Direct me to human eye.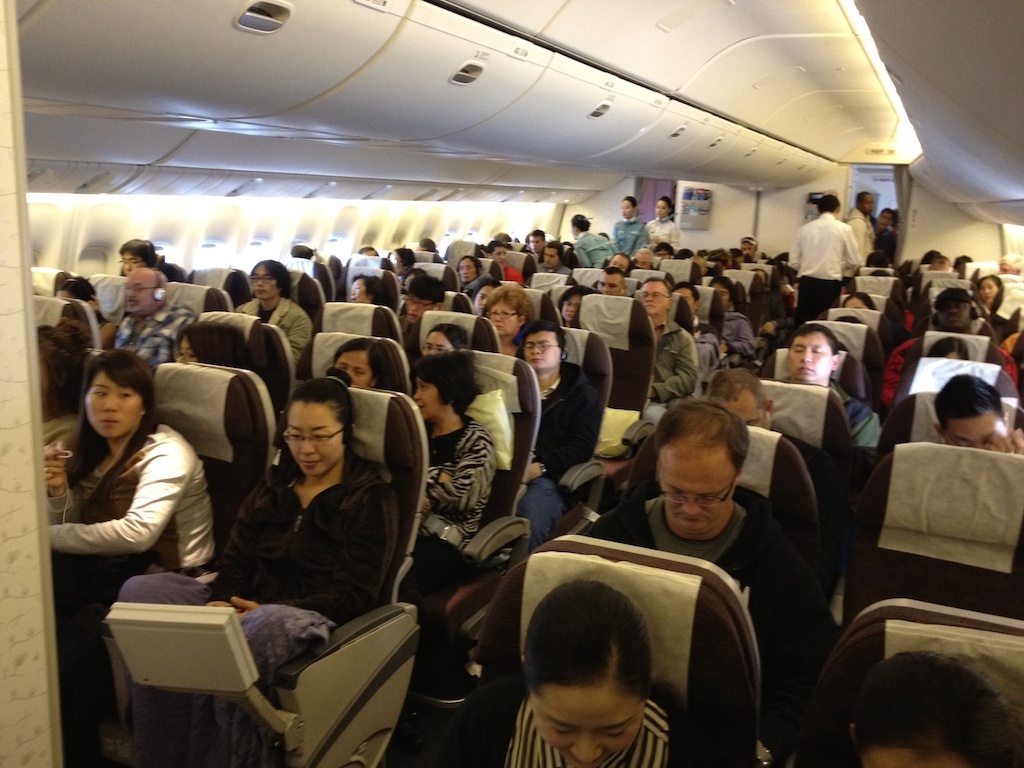
Direction: pyautogui.locateOnScreen(340, 363, 348, 369).
